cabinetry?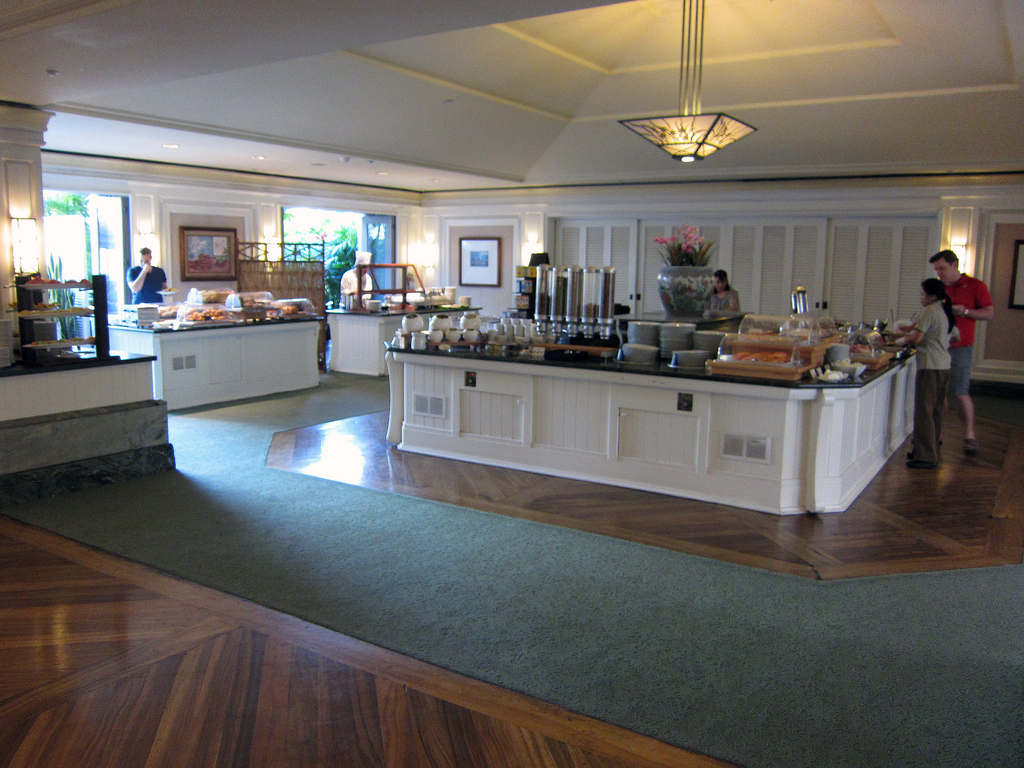
(108,317,326,405)
